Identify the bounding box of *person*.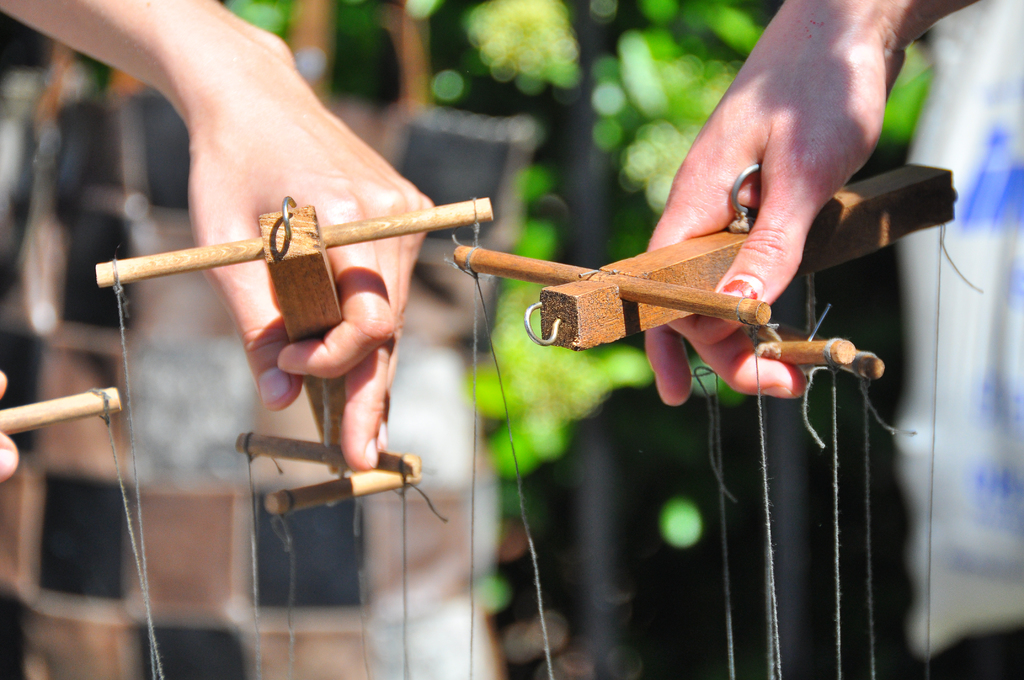
(x1=641, y1=0, x2=977, y2=399).
